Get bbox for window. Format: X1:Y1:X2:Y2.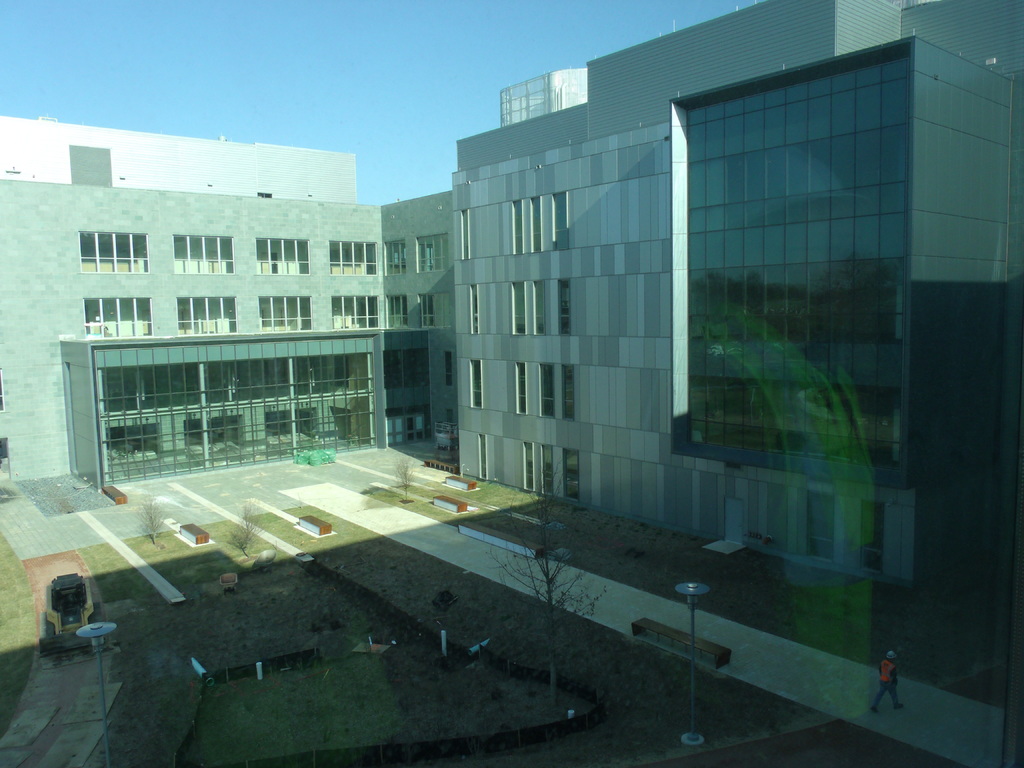
541:443:551:499.
